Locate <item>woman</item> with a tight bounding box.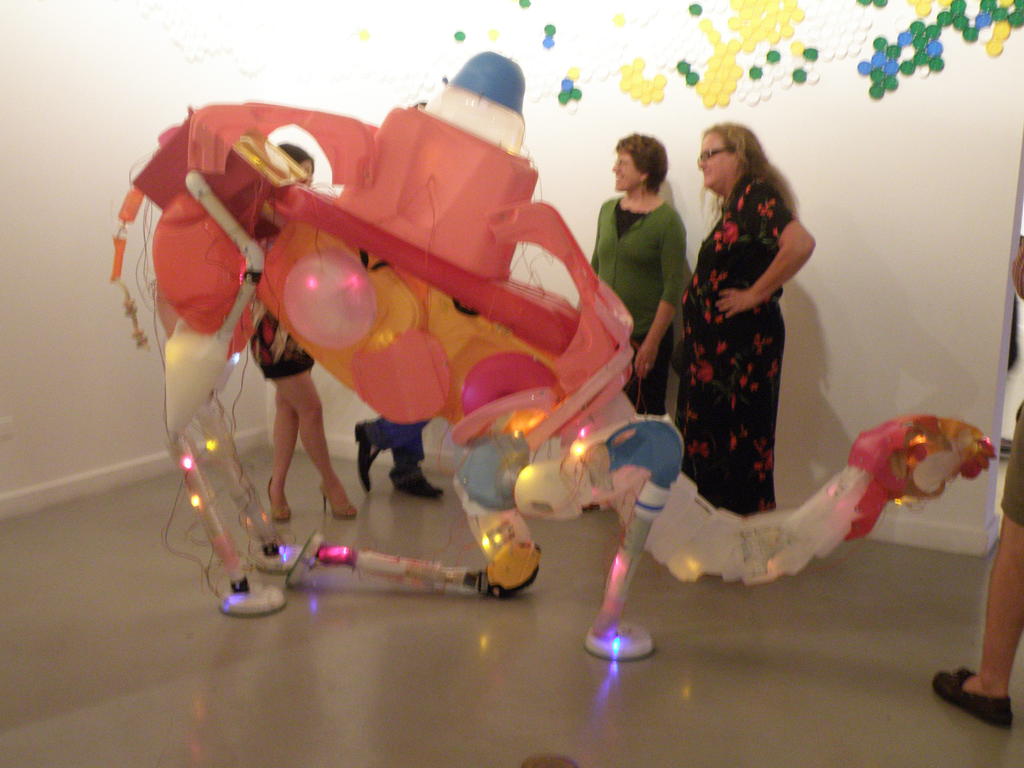
[648,116,819,536].
